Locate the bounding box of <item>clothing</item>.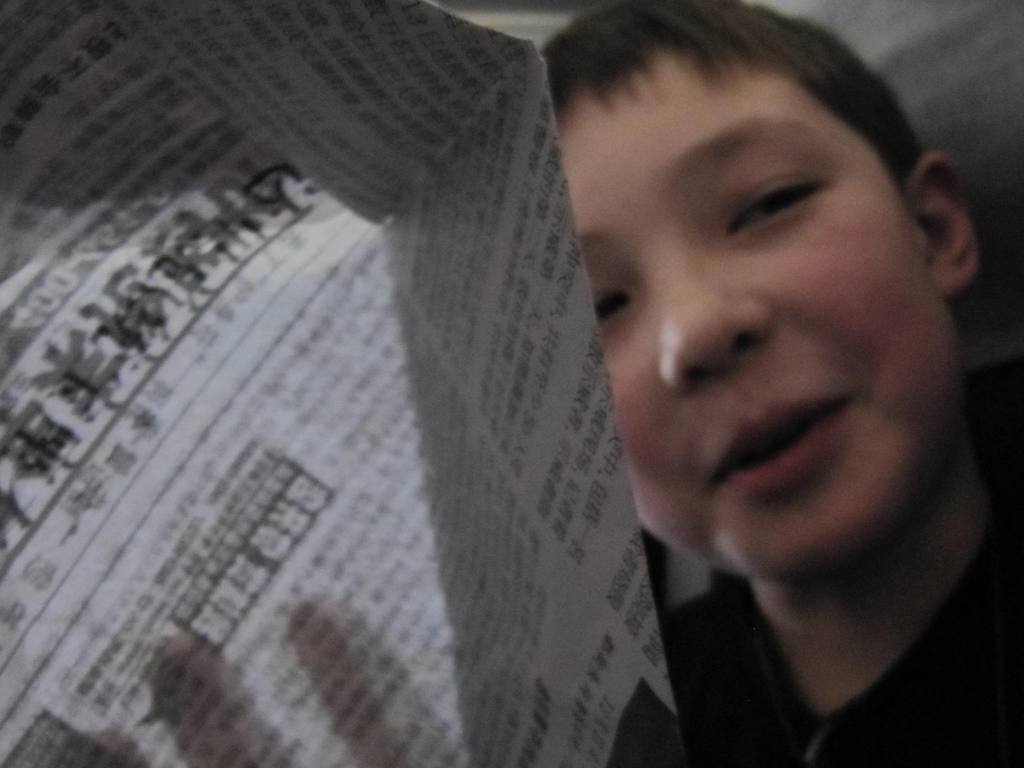
Bounding box: 630, 552, 1002, 749.
